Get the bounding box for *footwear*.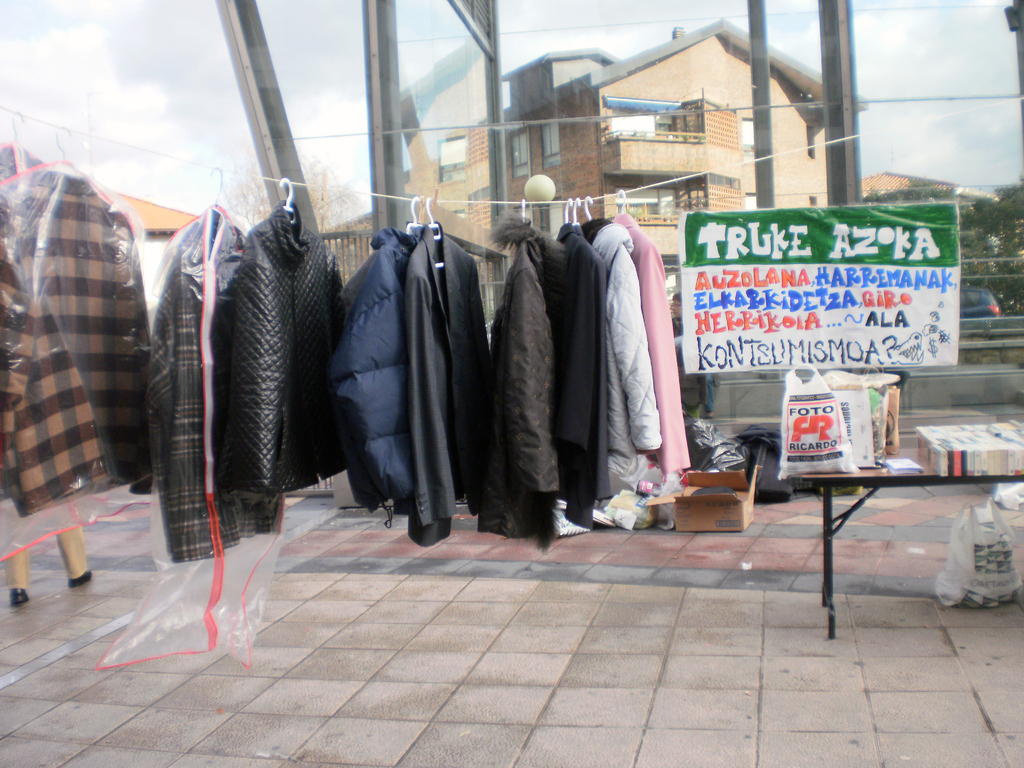
left=68, top=566, right=93, bottom=588.
